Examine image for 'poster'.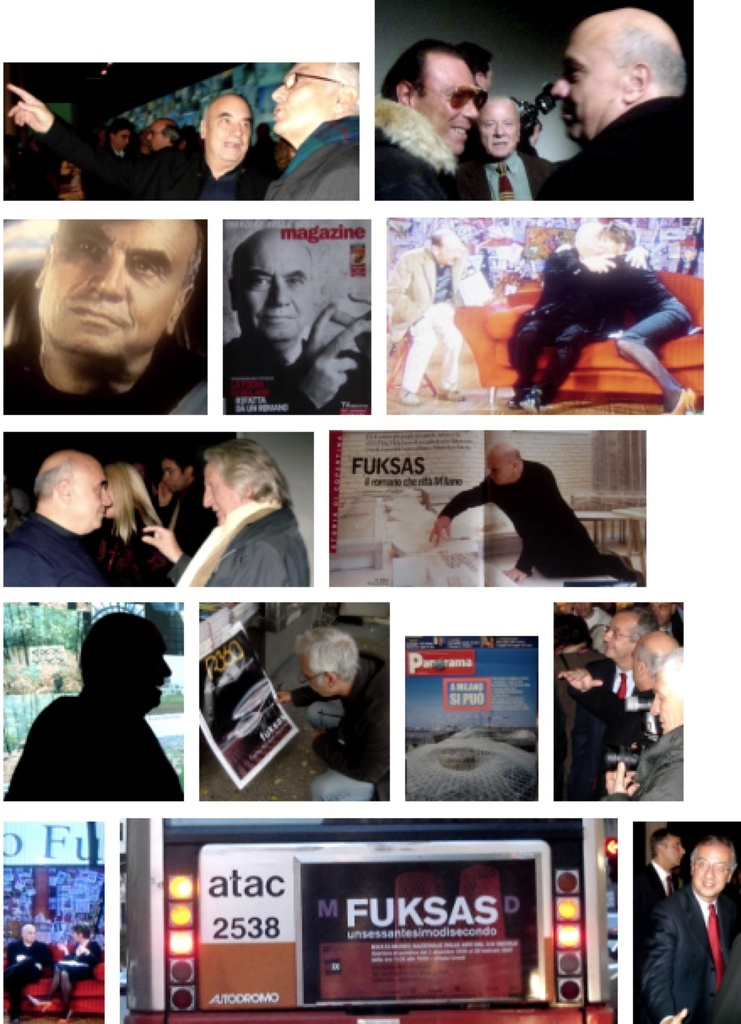
Examination result: 338:423:486:594.
